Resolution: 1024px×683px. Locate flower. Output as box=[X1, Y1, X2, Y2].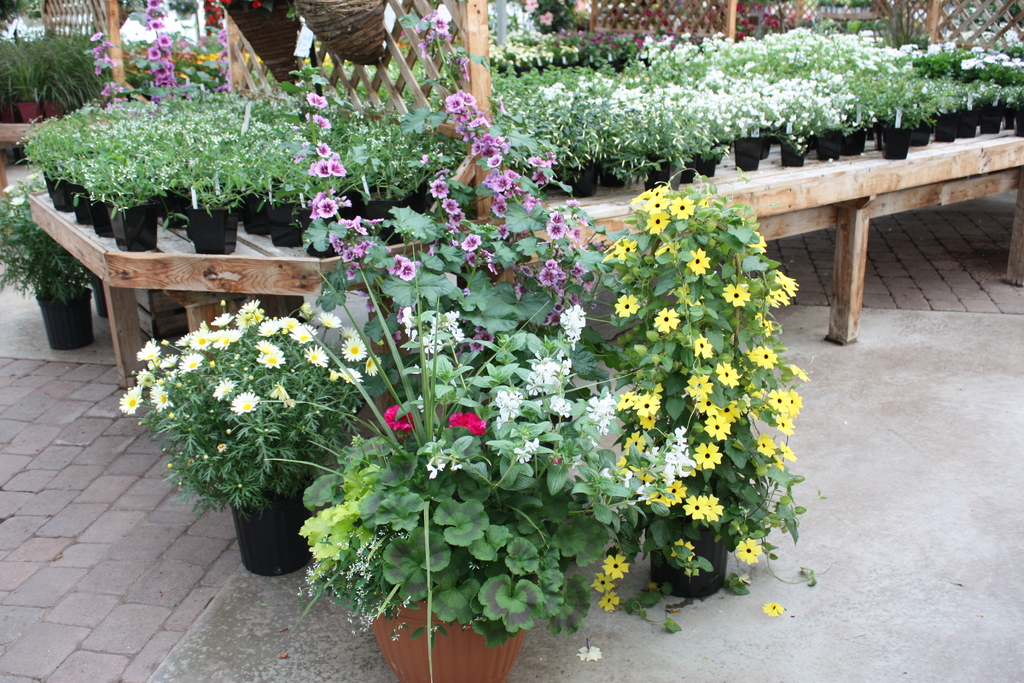
box=[442, 200, 459, 215].
